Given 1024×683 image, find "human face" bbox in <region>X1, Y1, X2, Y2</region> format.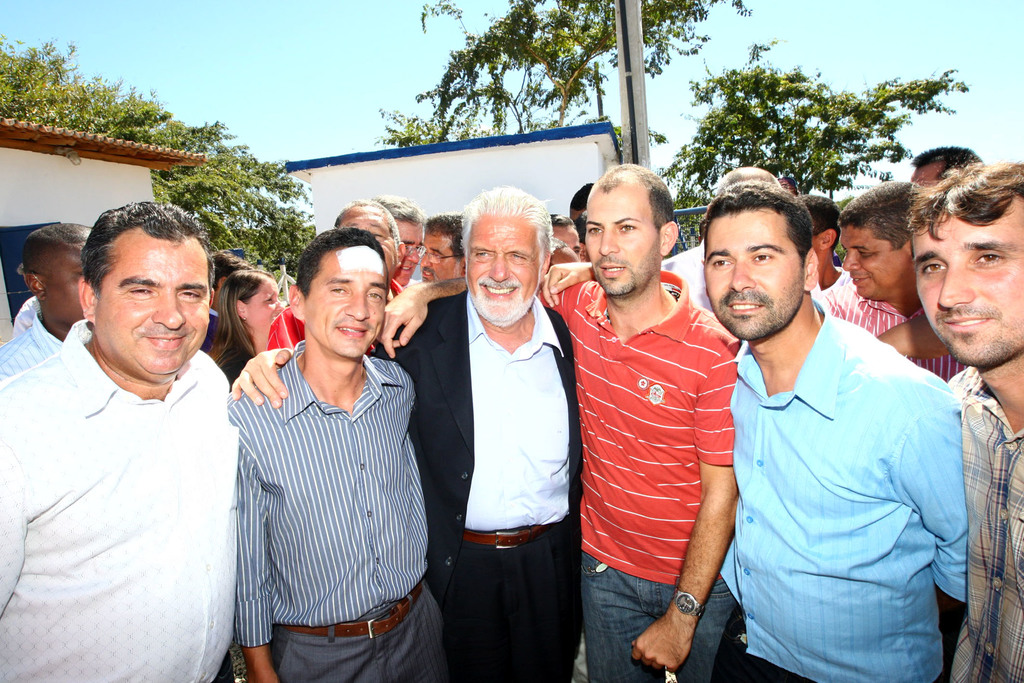
<region>332, 203, 397, 273</region>.
